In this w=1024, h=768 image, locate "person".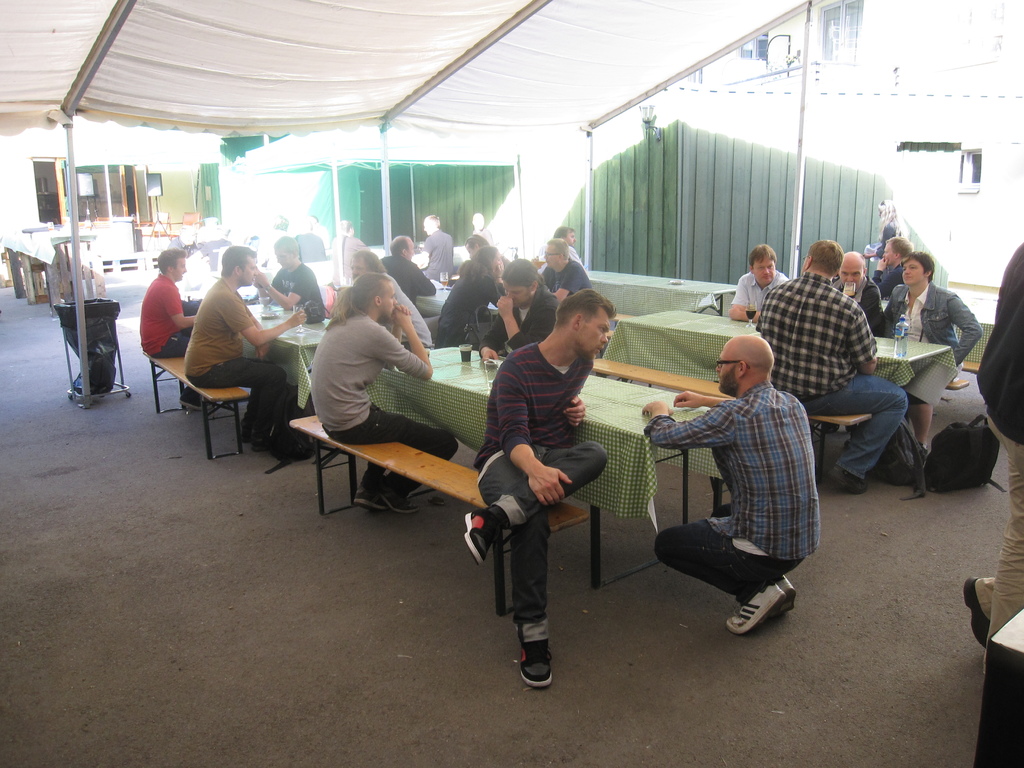
Bounding box: (left=260, top=216, right=291, bottom=275).
